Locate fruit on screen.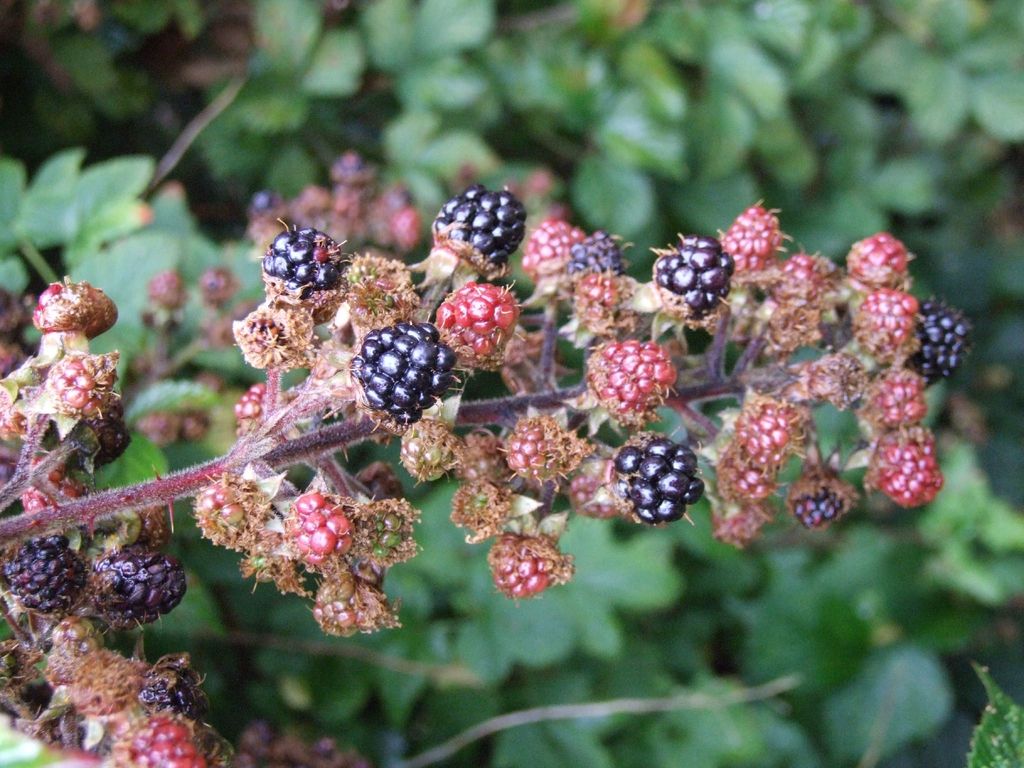
On screen at BBox(906, 300, 980, 384).
